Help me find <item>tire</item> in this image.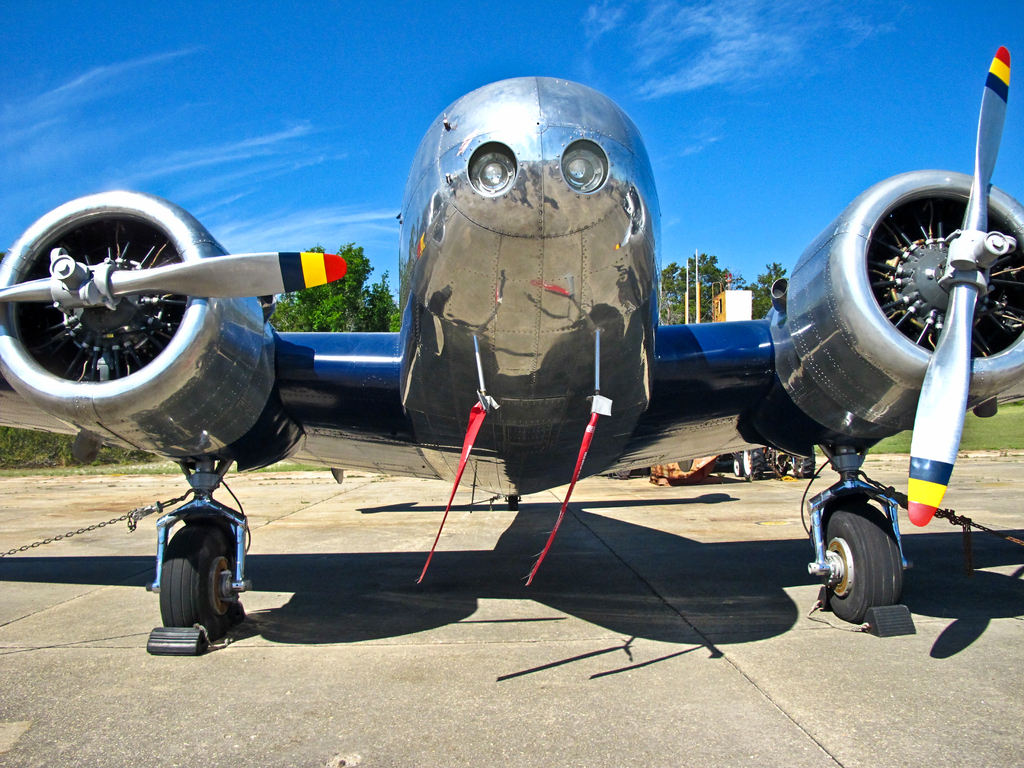
Found it: <region>823, 500, 905, 625</region>.
